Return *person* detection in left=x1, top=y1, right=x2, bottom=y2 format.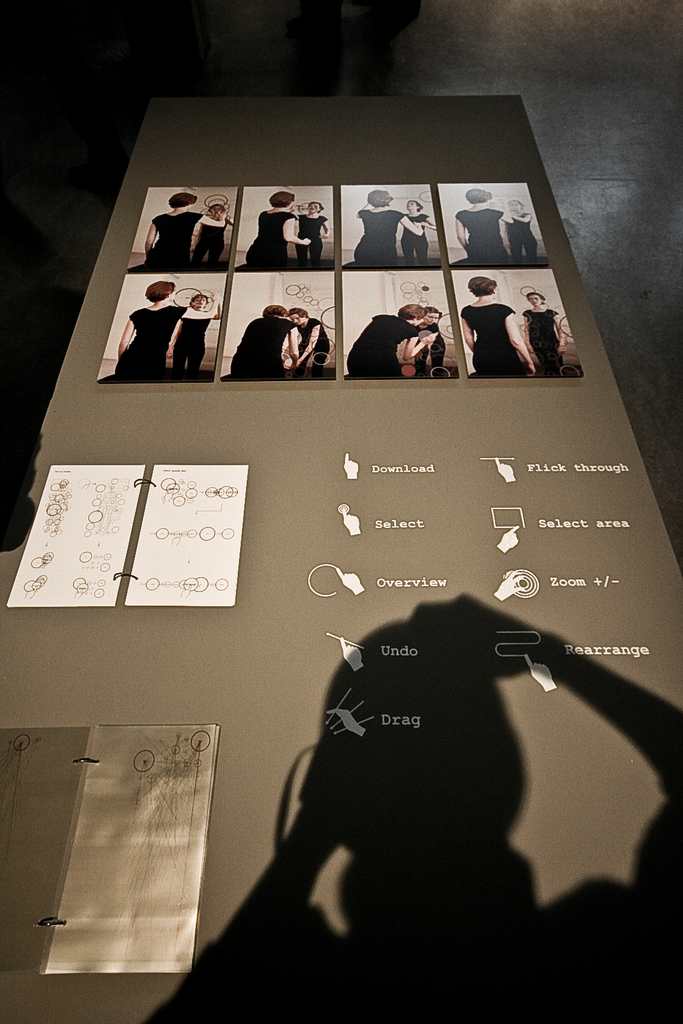
left=462, top=270, right=541, bottom=383.
